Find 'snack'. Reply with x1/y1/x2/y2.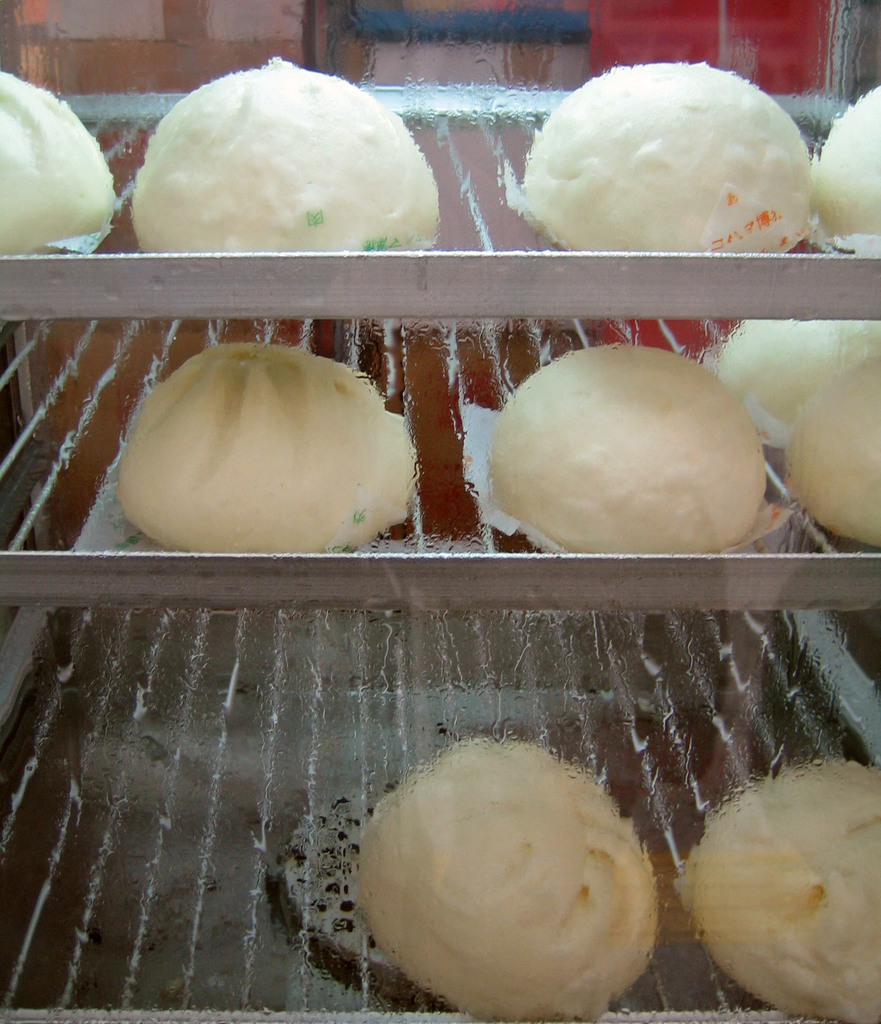
130/54/441/257.
